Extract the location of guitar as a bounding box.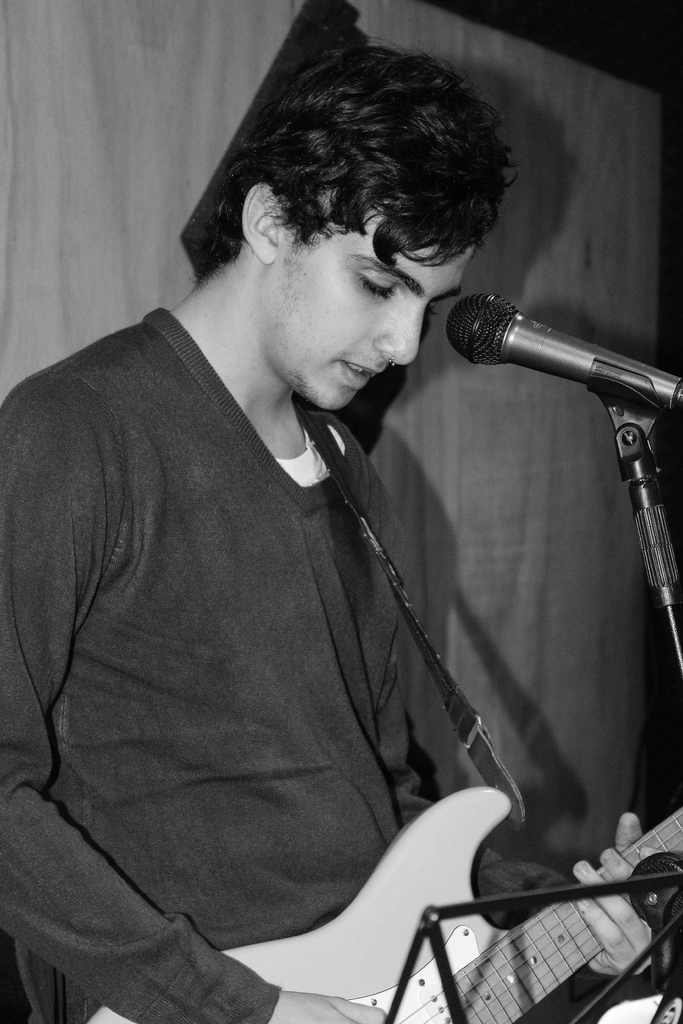
detection(83, 783, 682, 1023).
